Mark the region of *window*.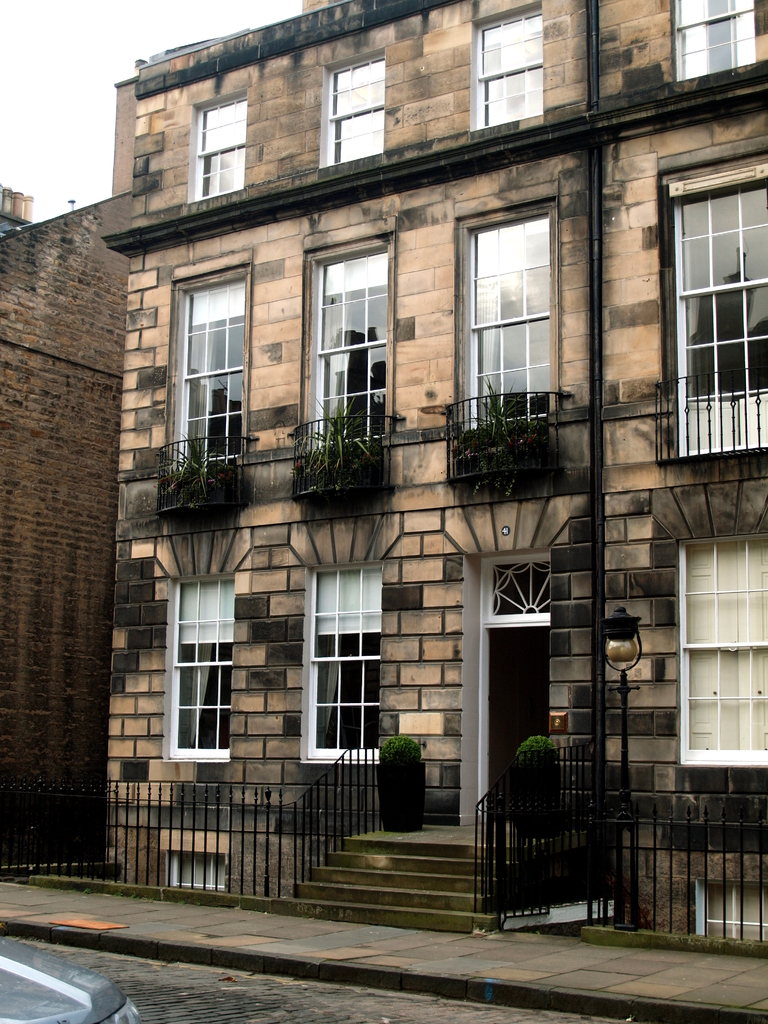
Region: (672,192,766,449).
